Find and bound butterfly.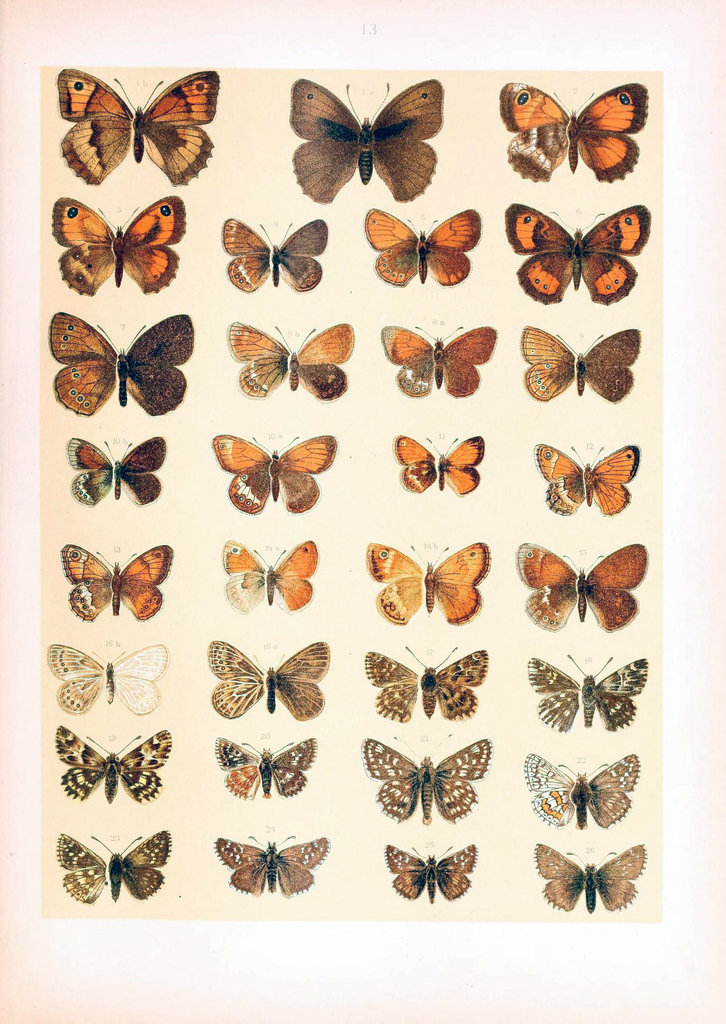
Bound: bbox=(223, 321, 352, 404).
